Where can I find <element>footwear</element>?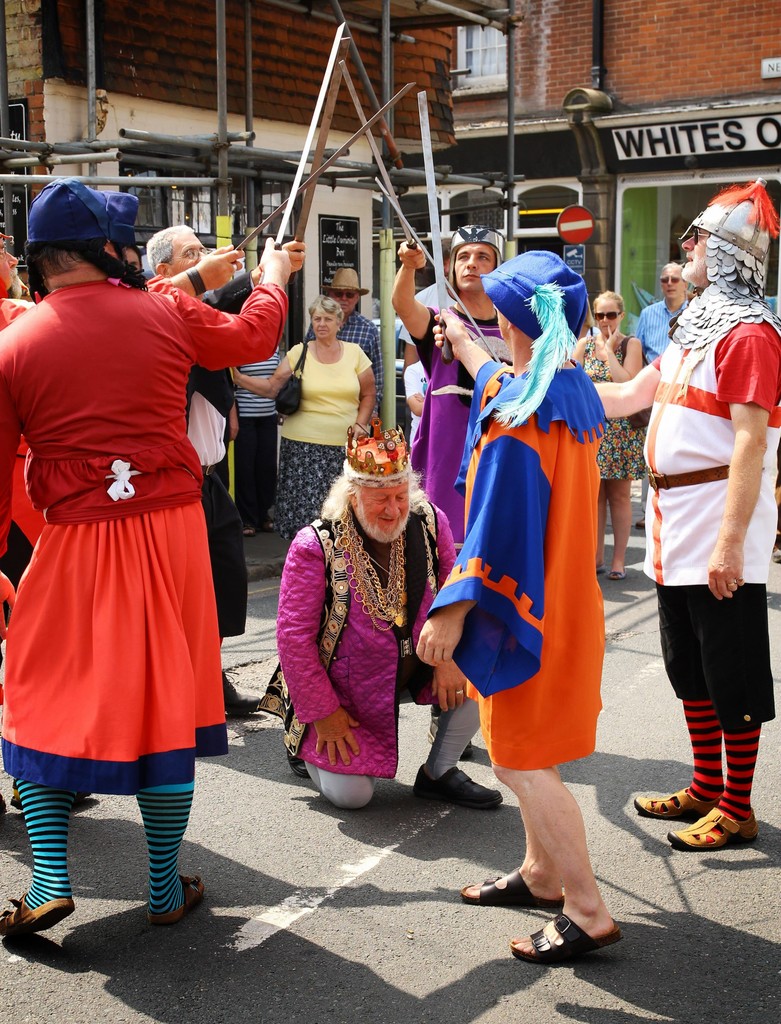
You can find it at detection(153, 874, 206, 932).
